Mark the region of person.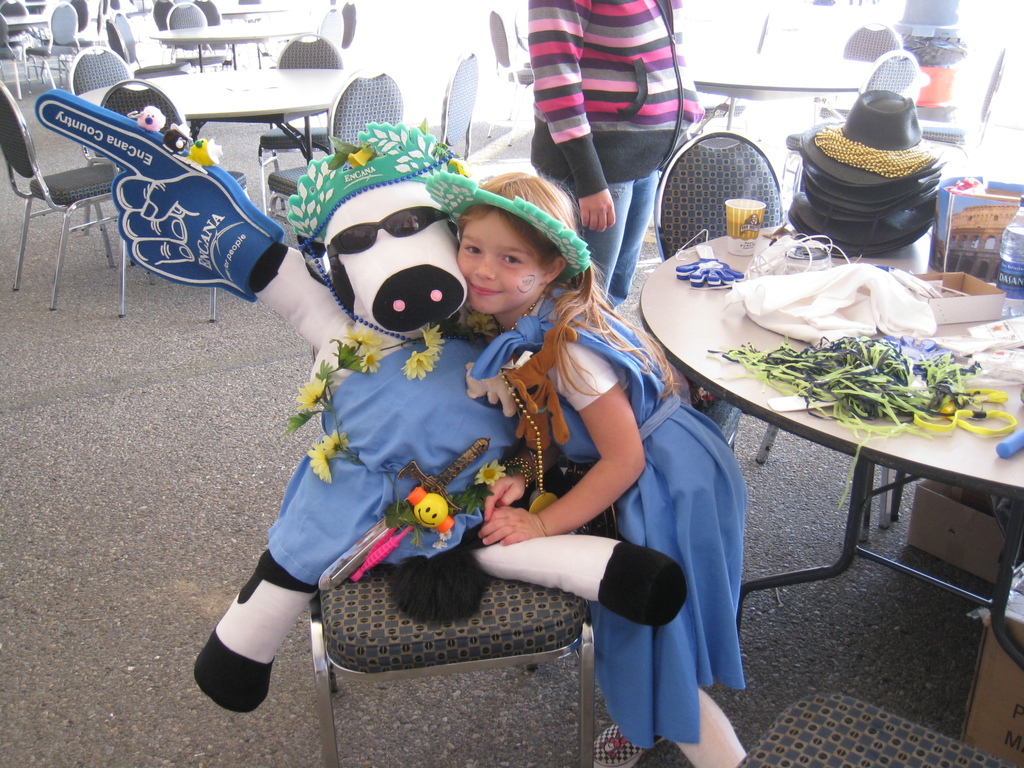
Region: bbox=[448, 159, 828, 767].
